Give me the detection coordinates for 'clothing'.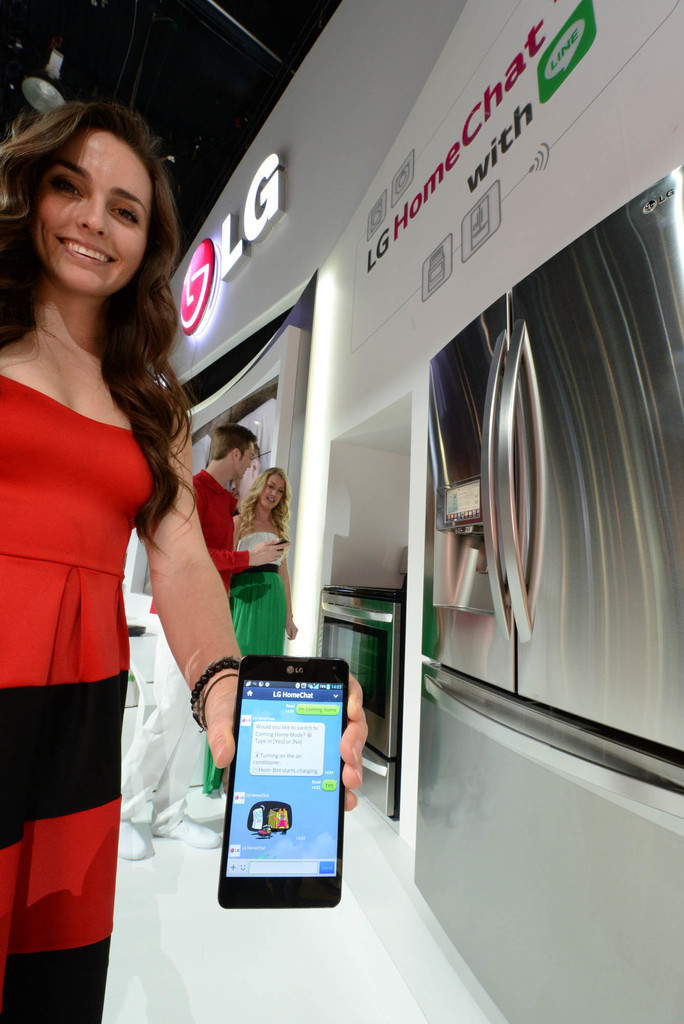
[x1=165, y1=457, x2=258, y2=630].
